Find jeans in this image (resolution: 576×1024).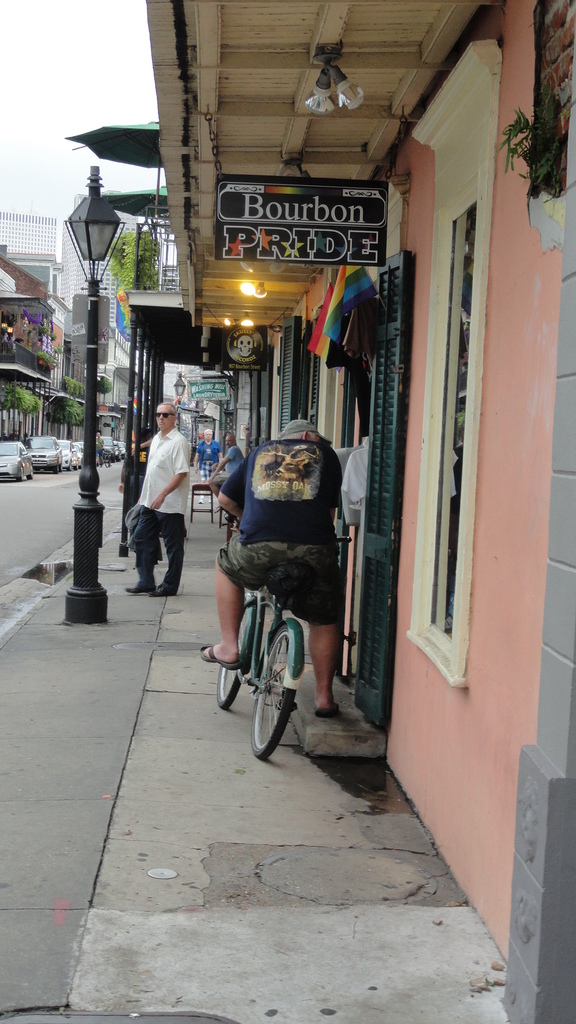
box(119, 522, 173, 593).
